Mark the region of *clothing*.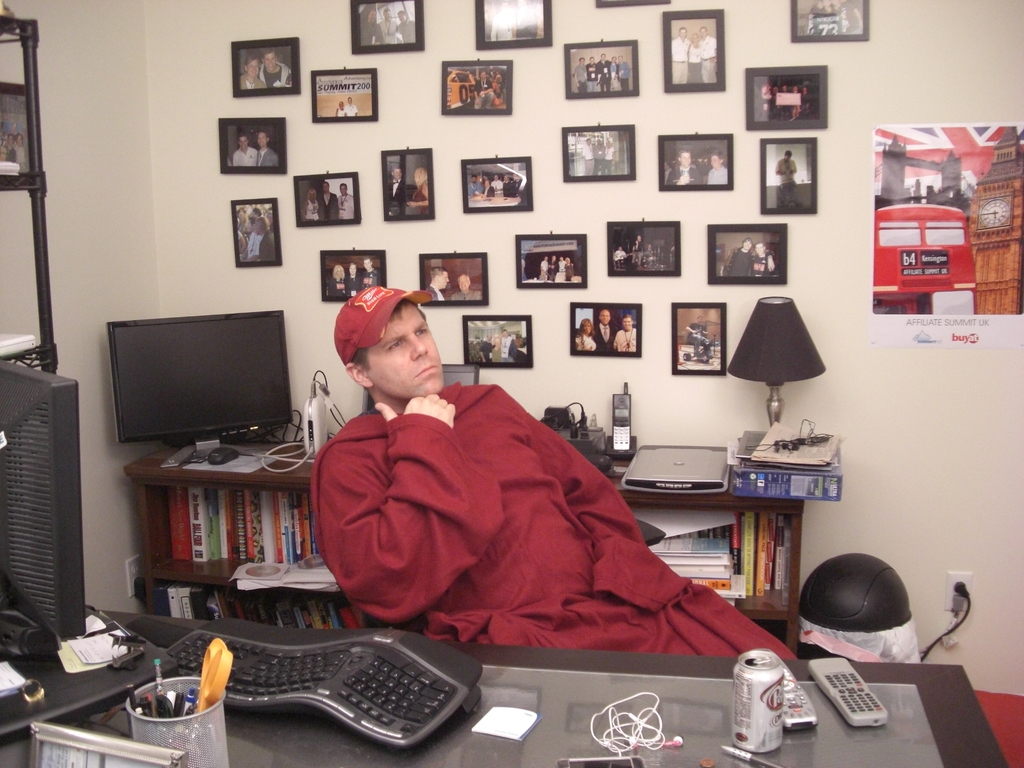
Region: 752, 255, 774, 276.
